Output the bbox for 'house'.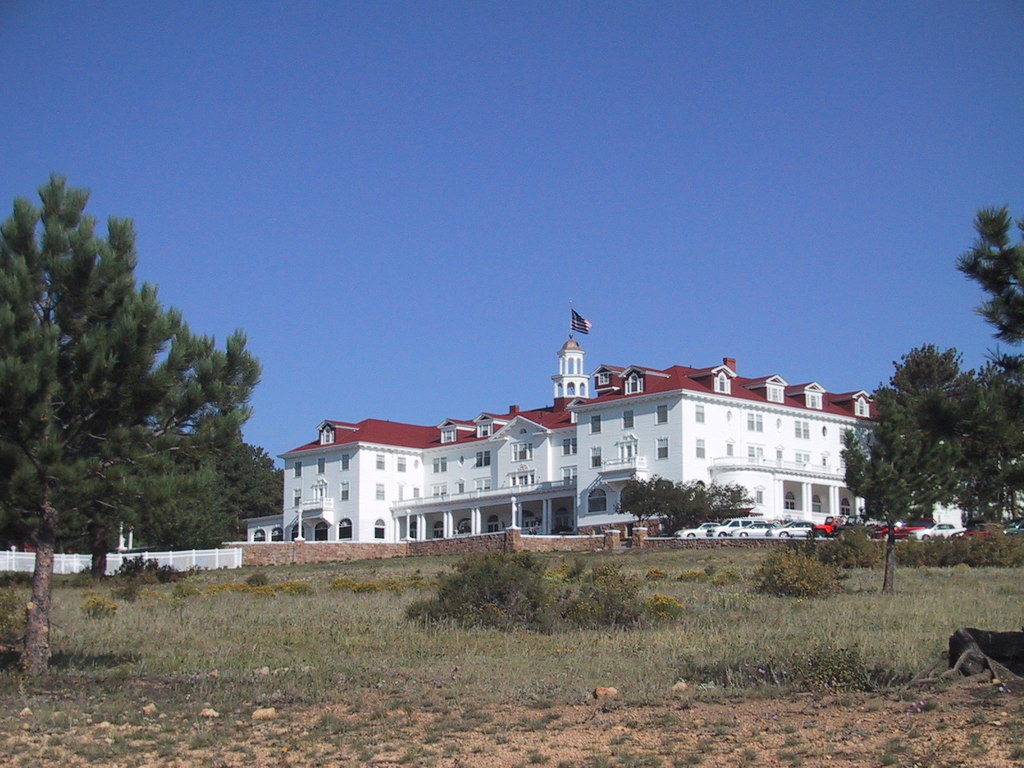
{"left": 248, "top": 358, "right": 964, "bottom": 544}.
